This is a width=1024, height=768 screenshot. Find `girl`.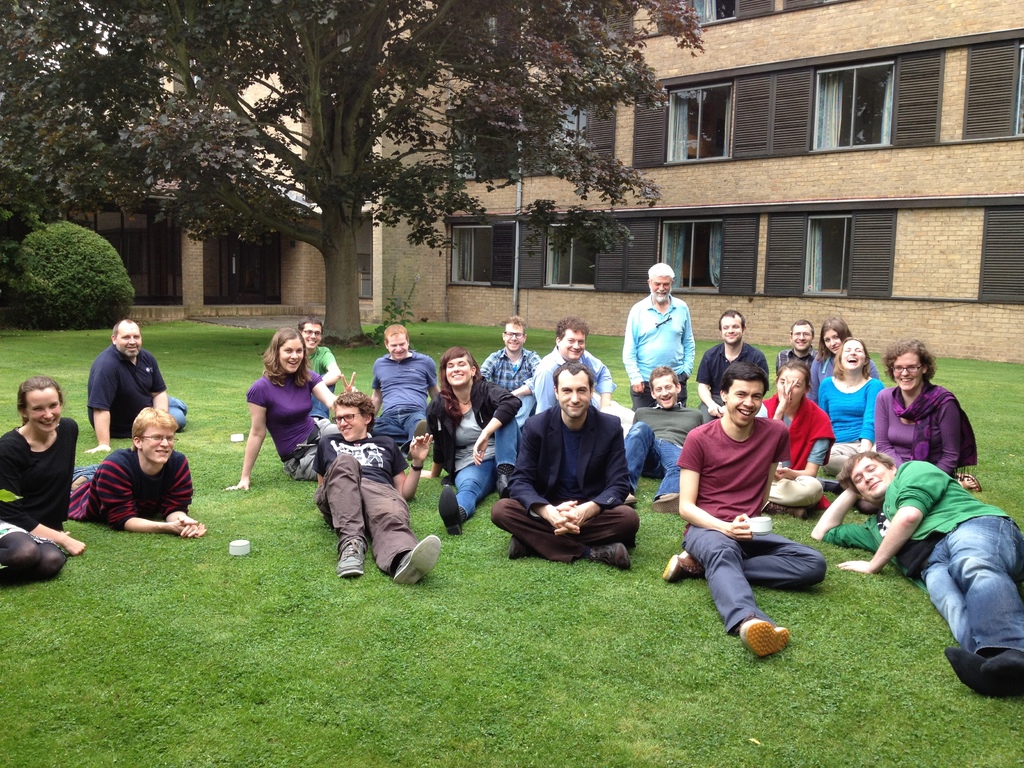
Bounding box: rect(819, 338, 886, 477).
